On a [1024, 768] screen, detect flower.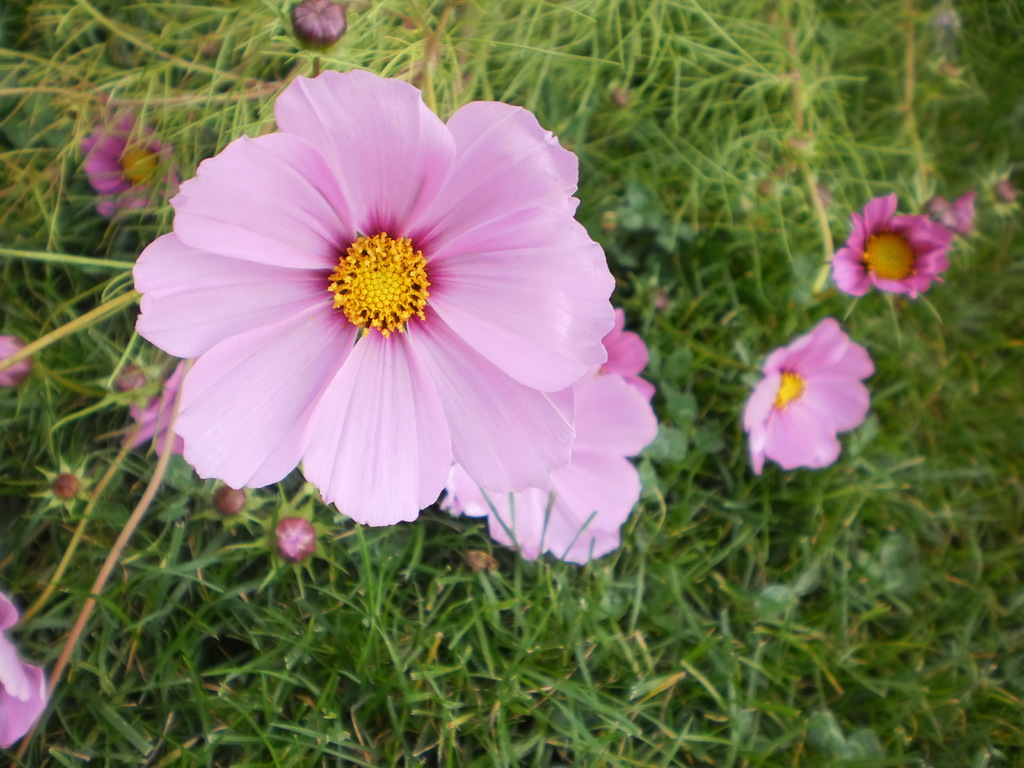
143:93:635:563.
